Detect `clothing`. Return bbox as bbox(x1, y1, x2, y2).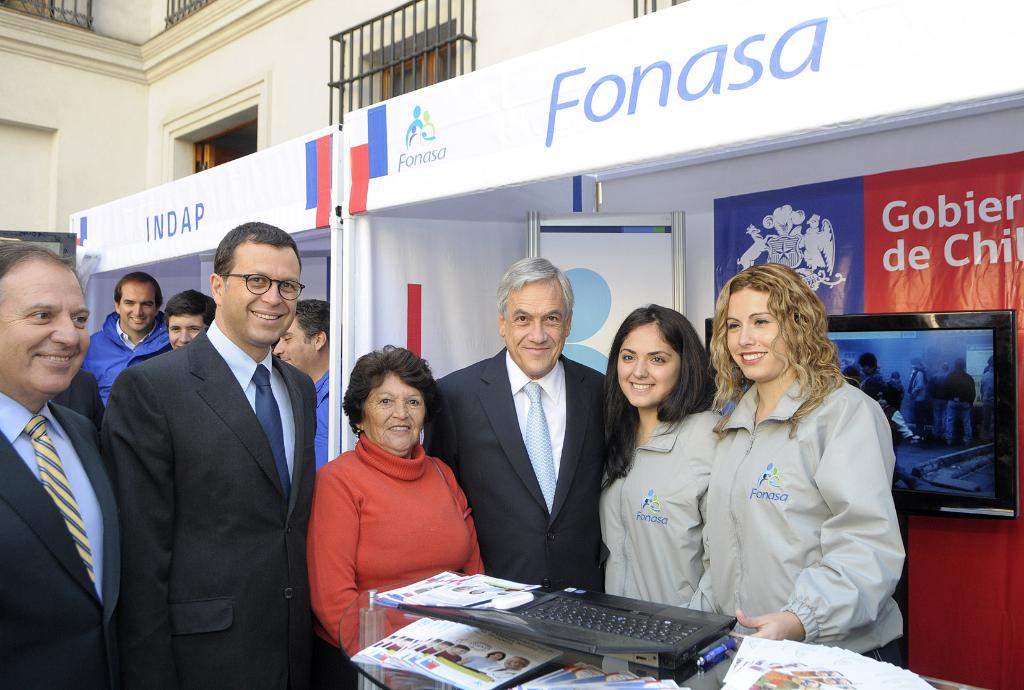
bbox(980, 368, 993, 440).
